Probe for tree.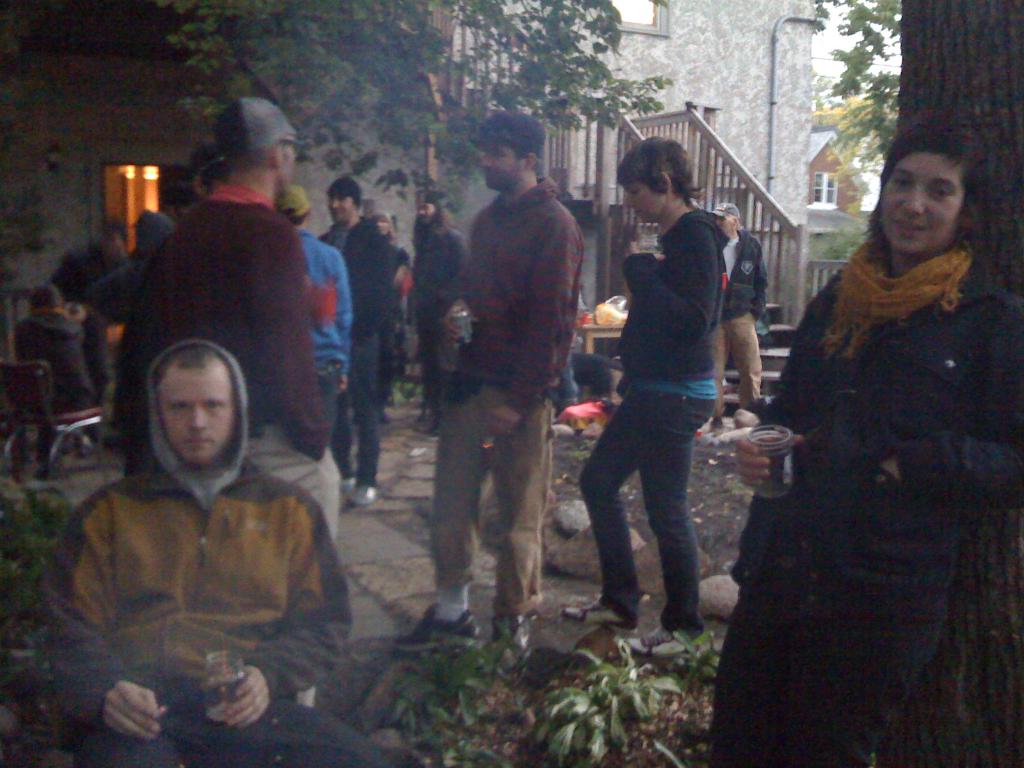
Probe result: box(175, 0, 675, 241).
